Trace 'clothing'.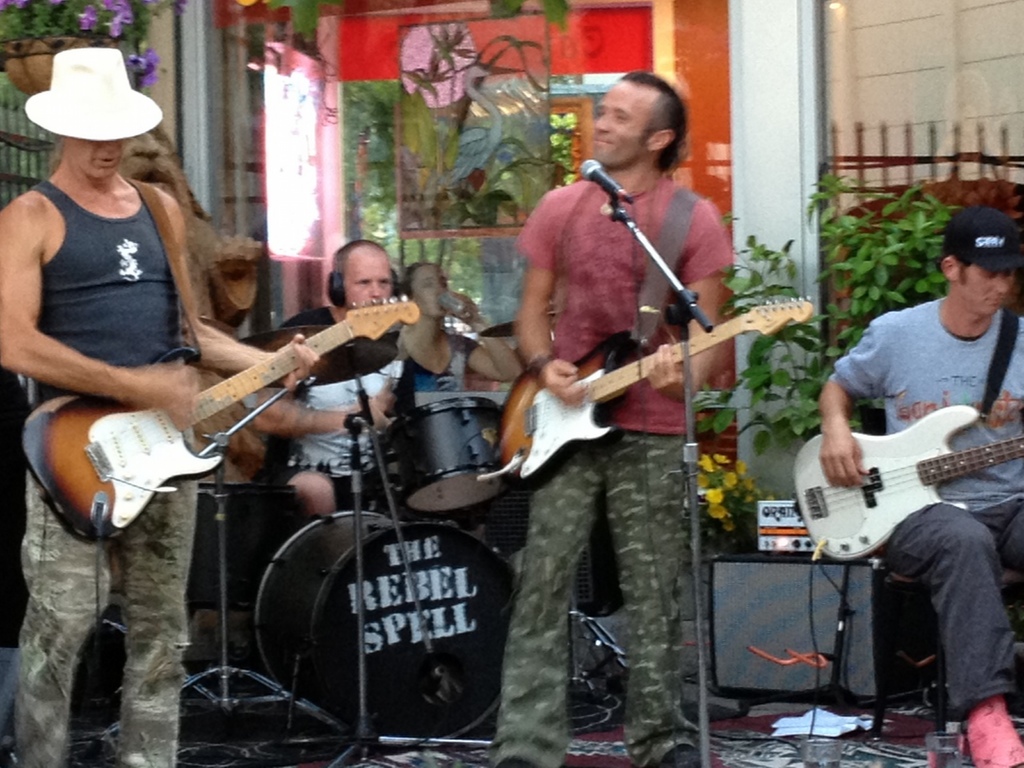
Traced to bbox(517, 168, 739, 431).
